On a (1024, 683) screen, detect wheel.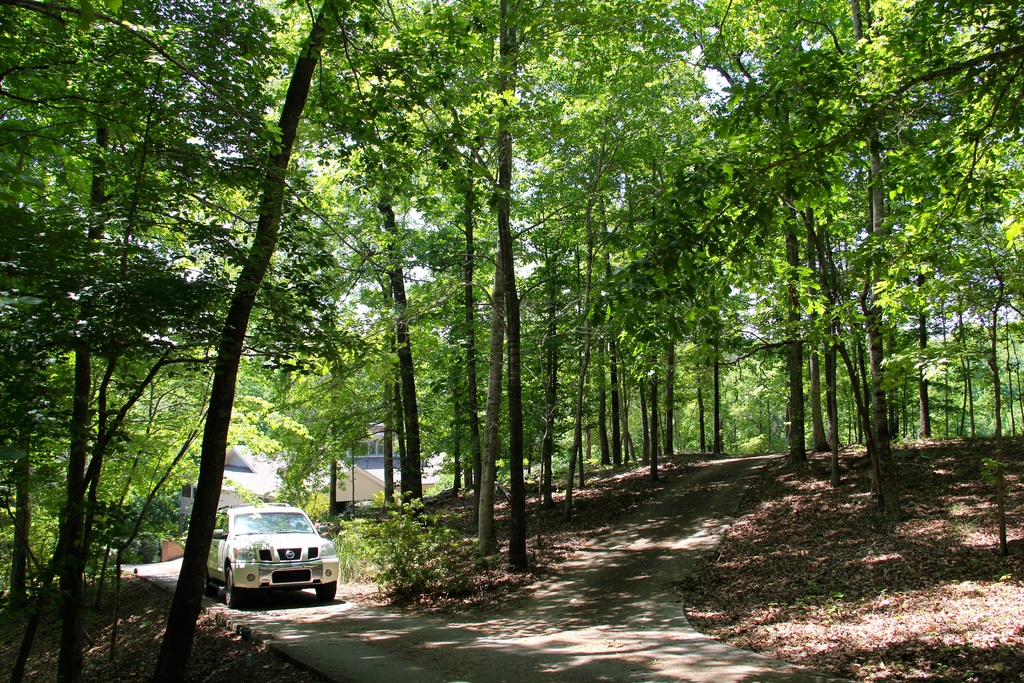
left=224, top=570, right=252, bottom=610.
